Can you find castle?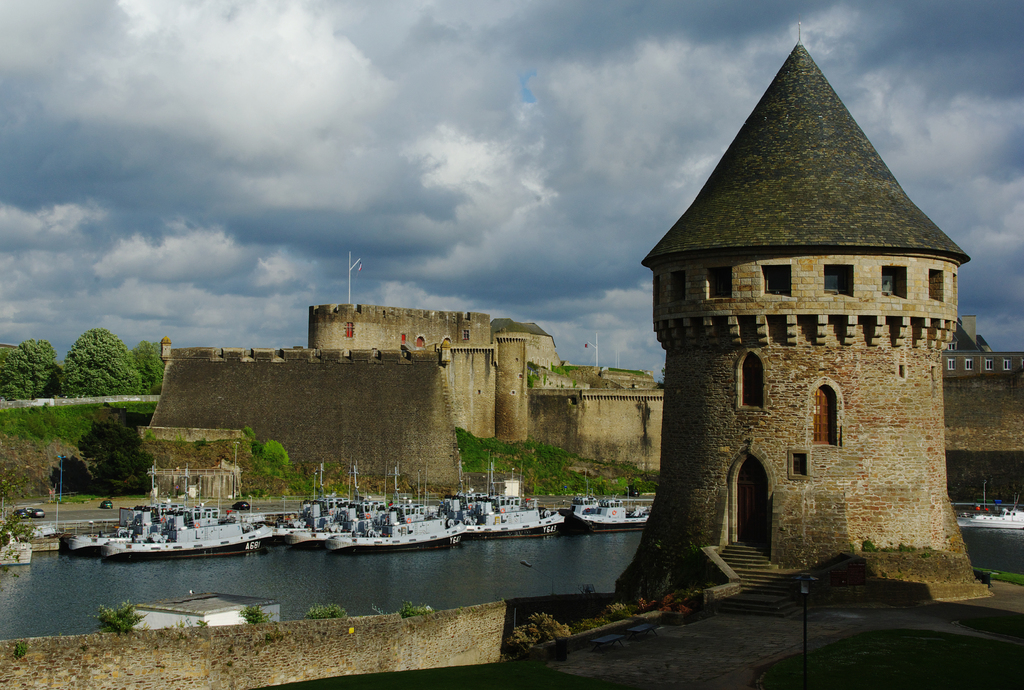
Yes, bounding box: Rect(554, 26, 1017, 641).
